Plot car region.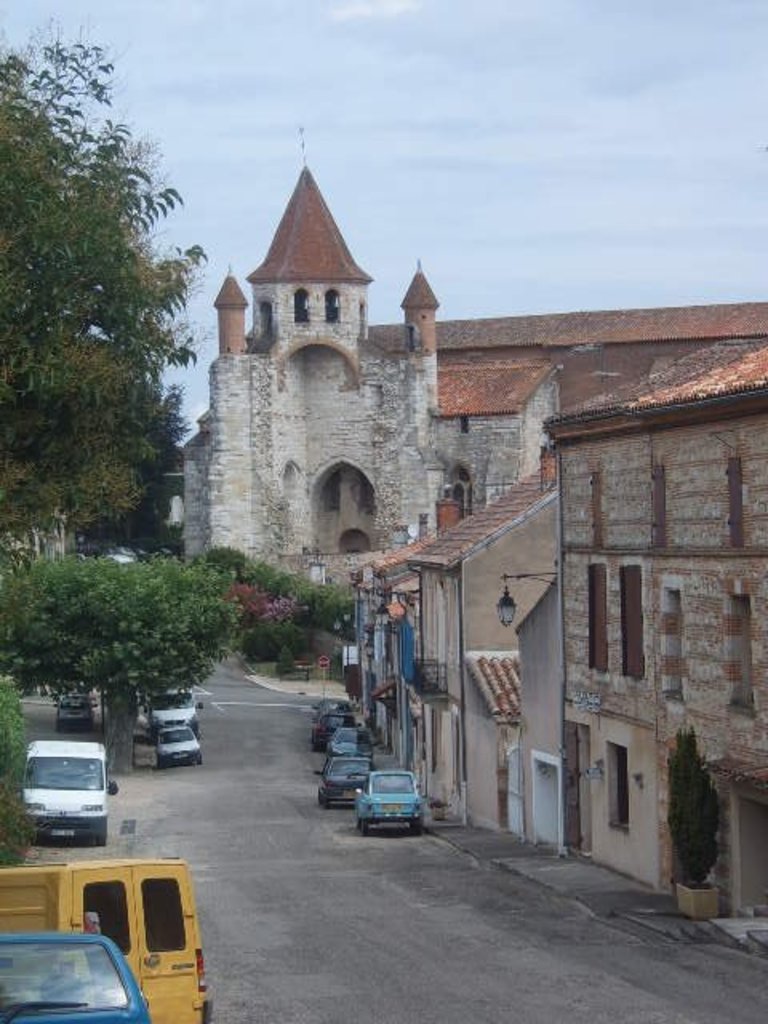
Plotted at [left=146, top=688, right=202, bottom=734].
